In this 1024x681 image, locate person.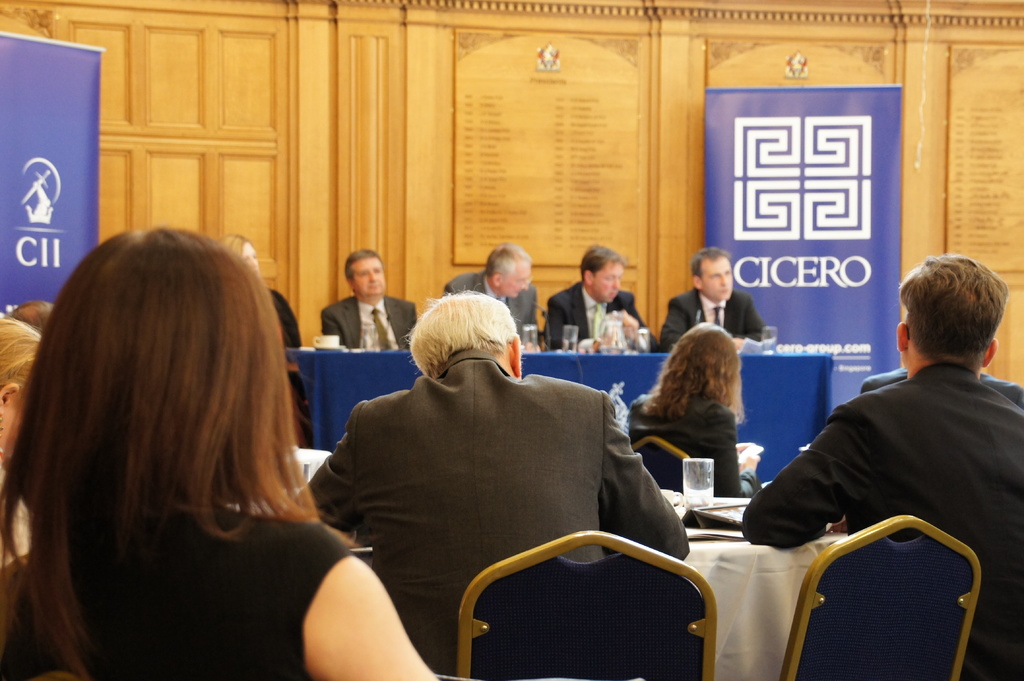
Bounding box: <box>0,305,39,573</box>.
